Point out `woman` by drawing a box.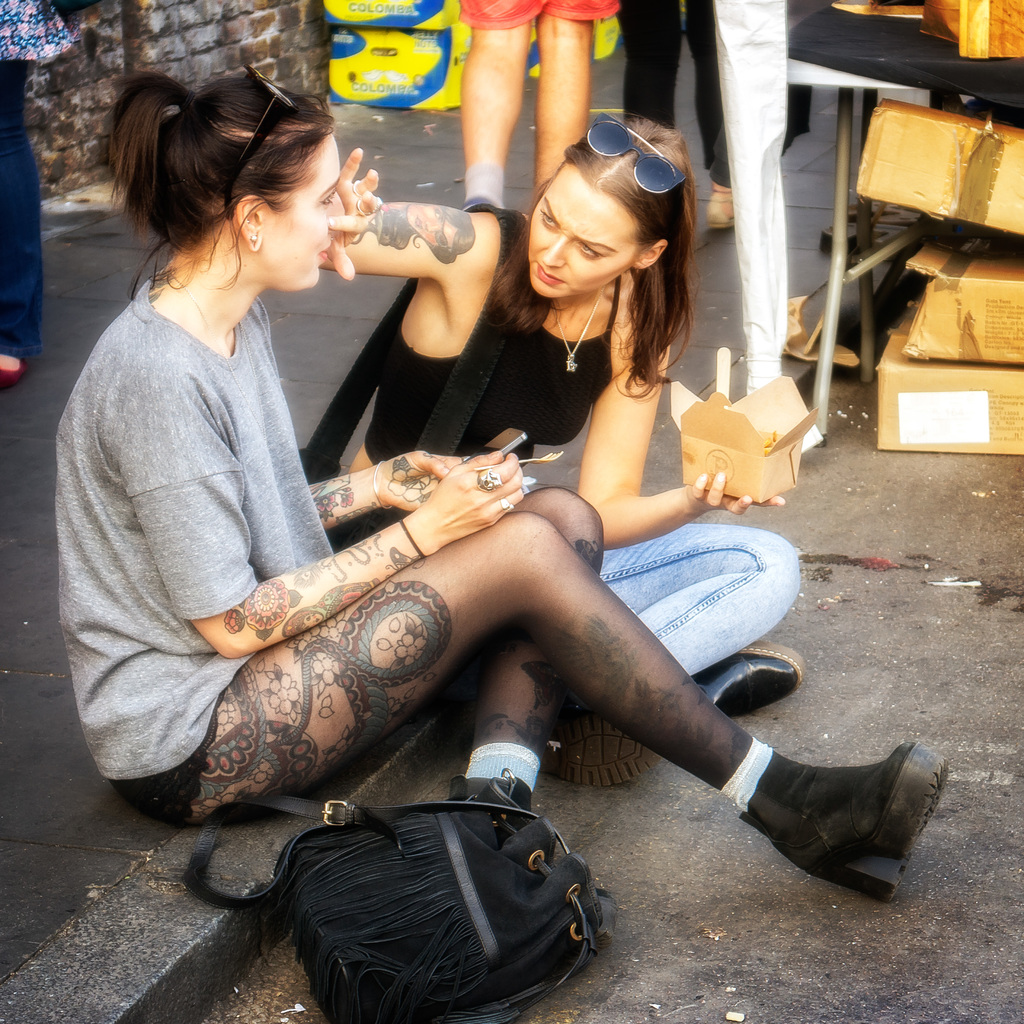
[54, 66, 948, 897].
